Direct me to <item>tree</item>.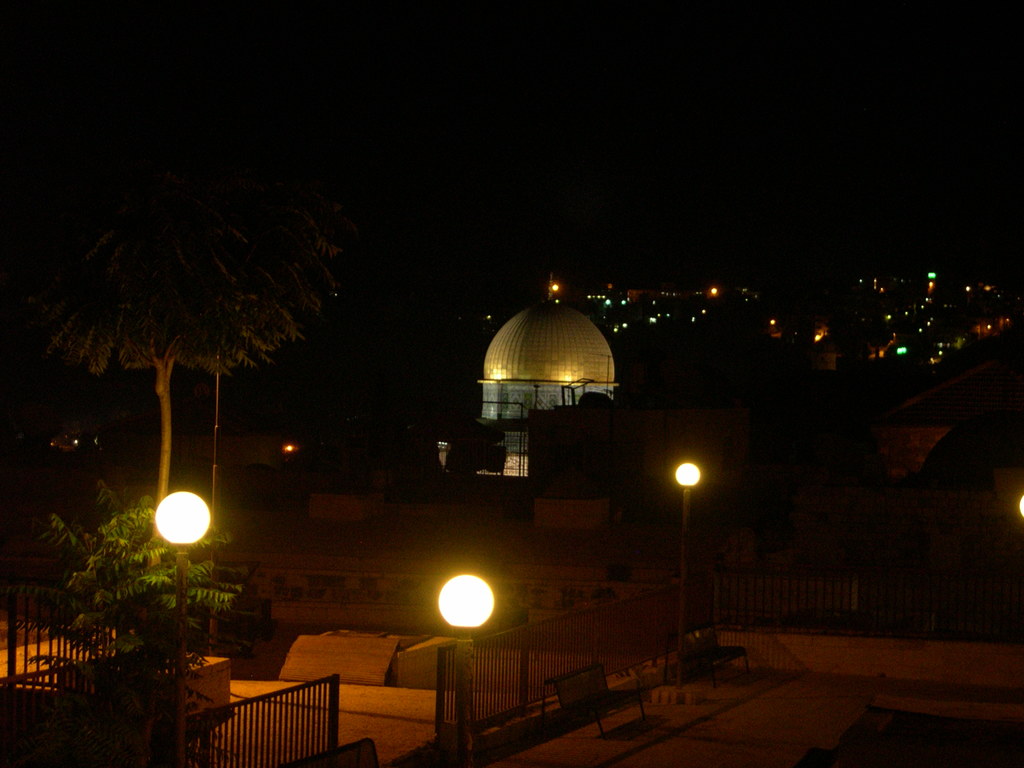
Direction: (left=42, top=500, right=218, bottom=767).
